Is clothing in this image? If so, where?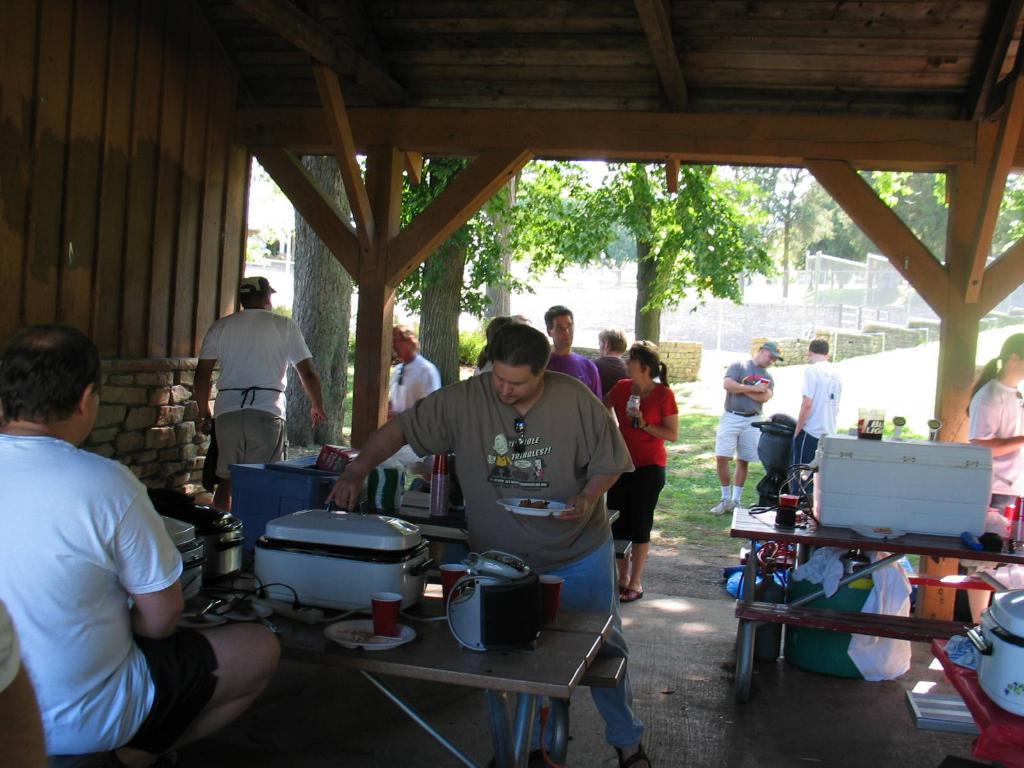
Yes, at <bbox>388, 352, 440, 475</bbox>.
